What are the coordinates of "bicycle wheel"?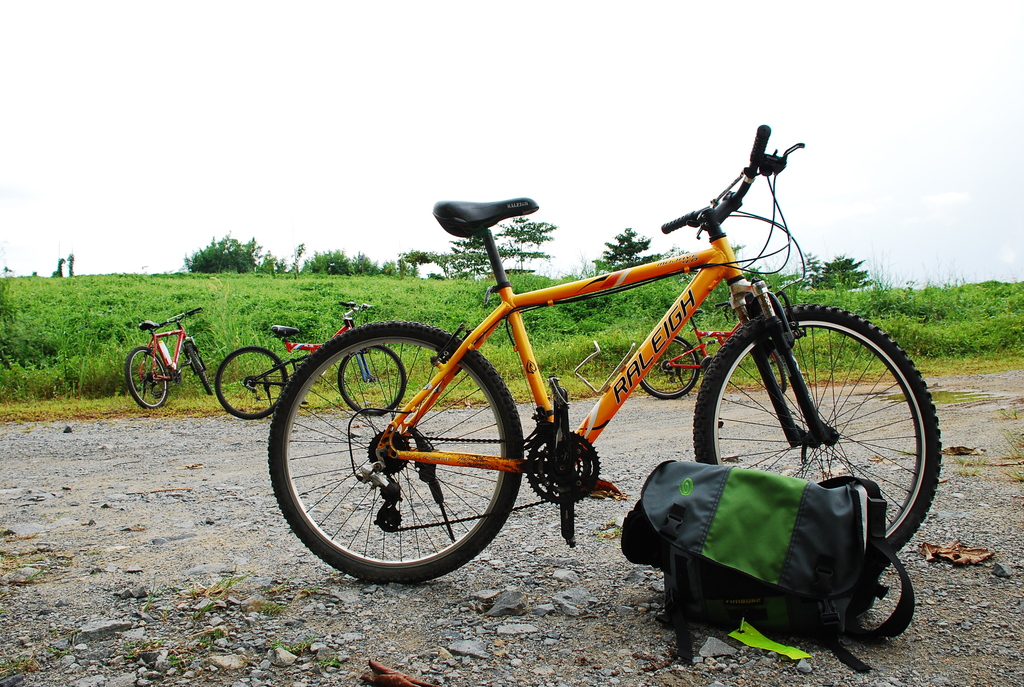
bbox=[694, 304, 947, 569].
